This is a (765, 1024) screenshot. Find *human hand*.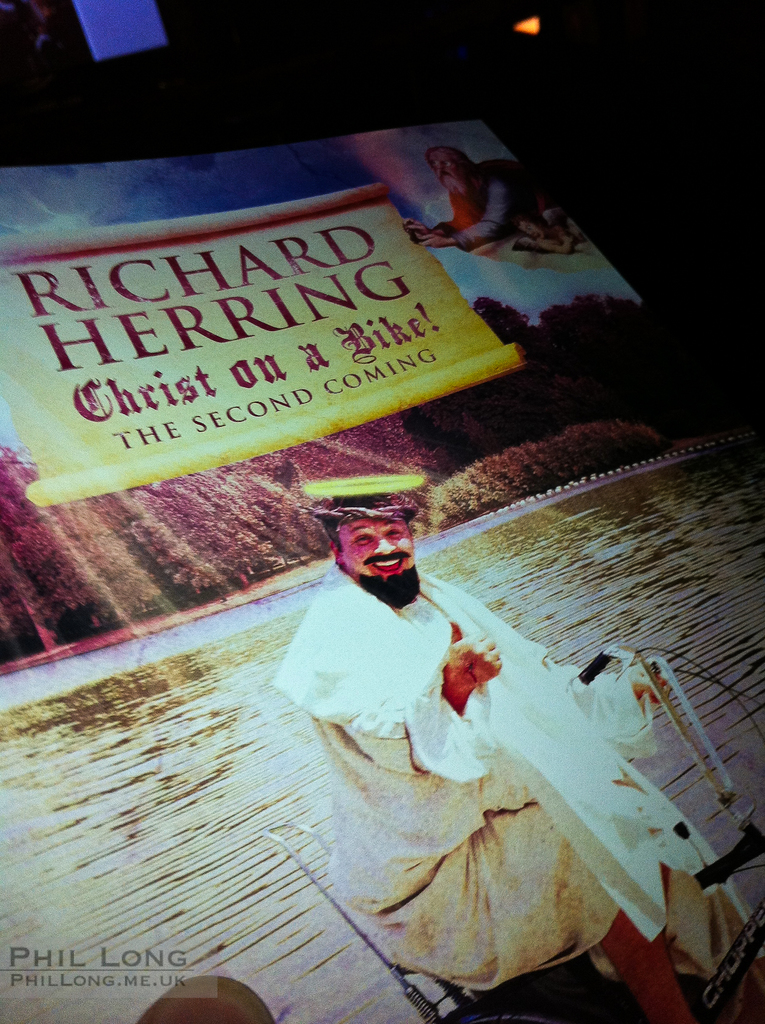
Bounding box: box=[627, 655, 670, 710].
